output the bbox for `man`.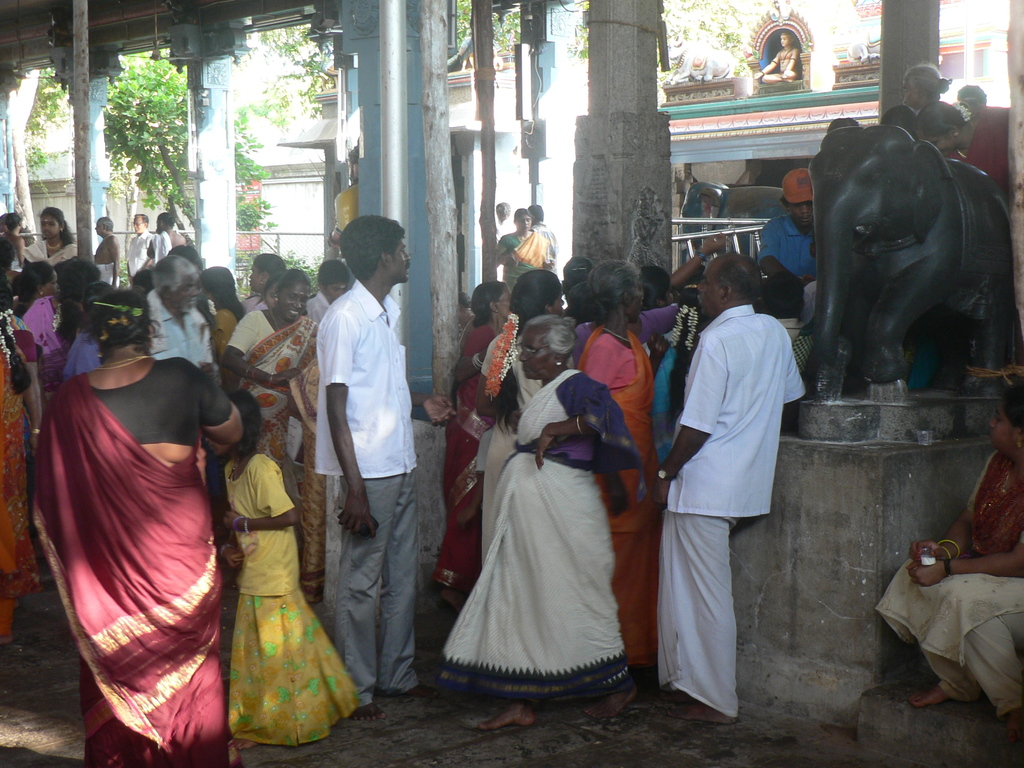
left=139, top=252, right=221, bottom=388.
